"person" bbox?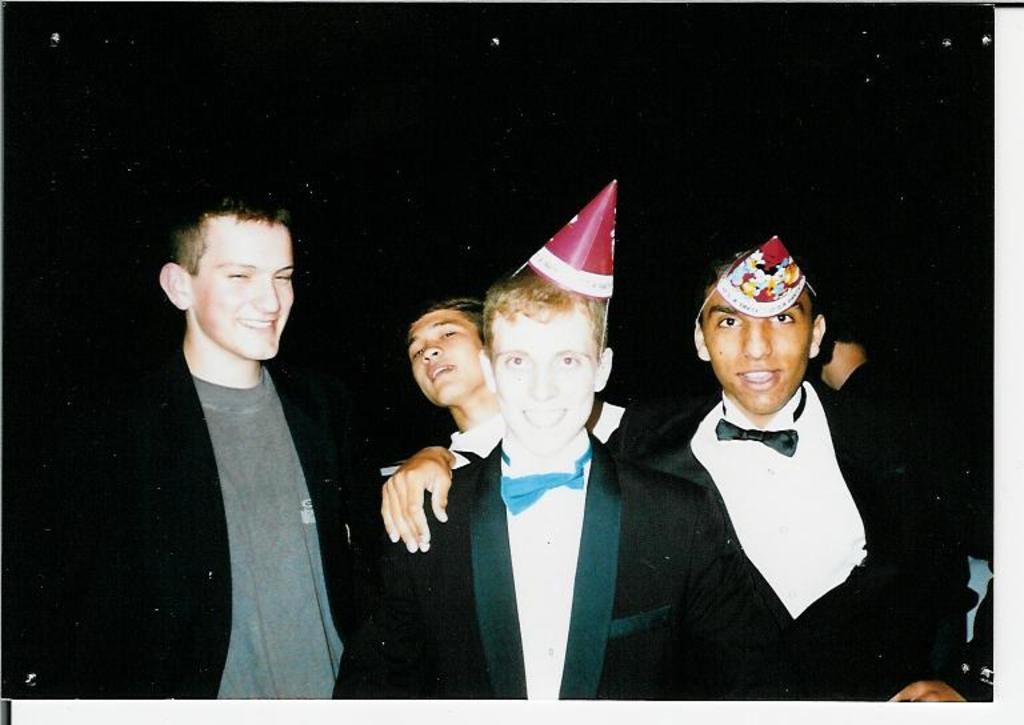
<bbox>332, 181, 811, 701</bbox>
